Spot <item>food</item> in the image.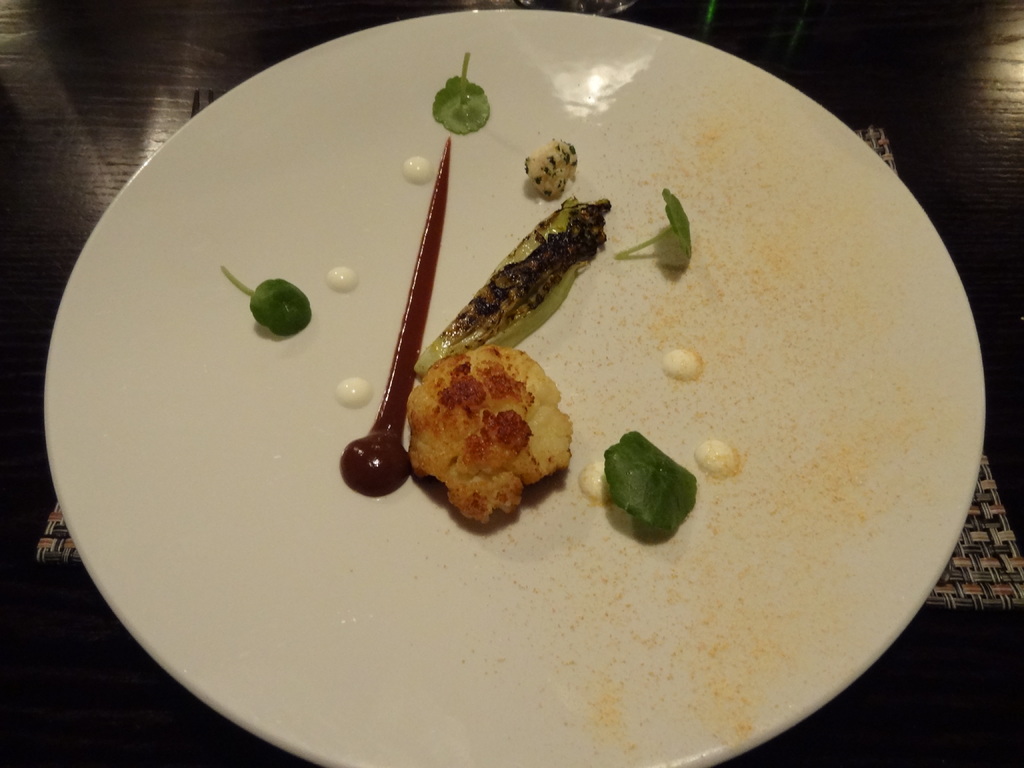
<item>food</item> found at rect(340, 135, 456, 496).
